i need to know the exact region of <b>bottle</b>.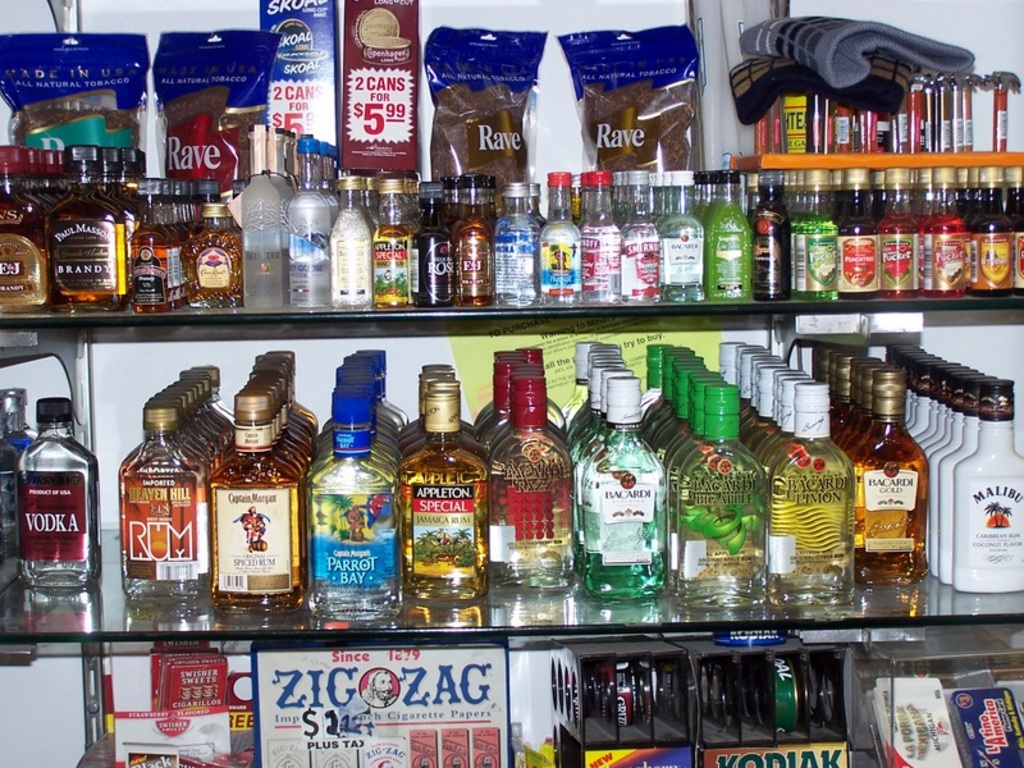
Region: [529, 184, 547, 225].
